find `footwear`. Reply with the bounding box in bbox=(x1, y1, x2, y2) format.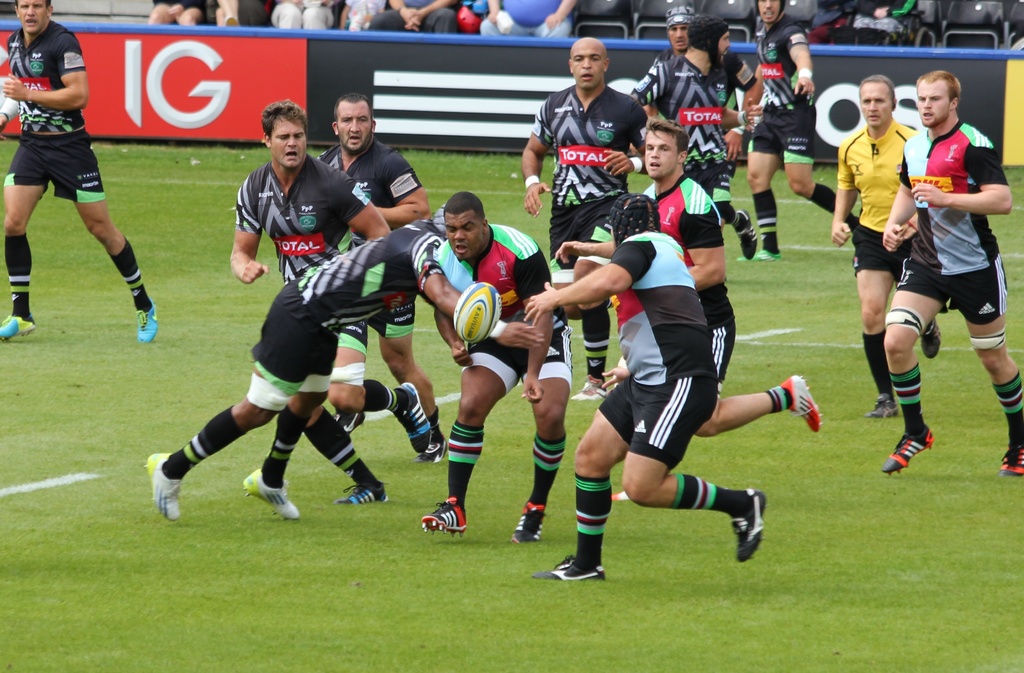
bbox=(410, 419, 452, 465).
